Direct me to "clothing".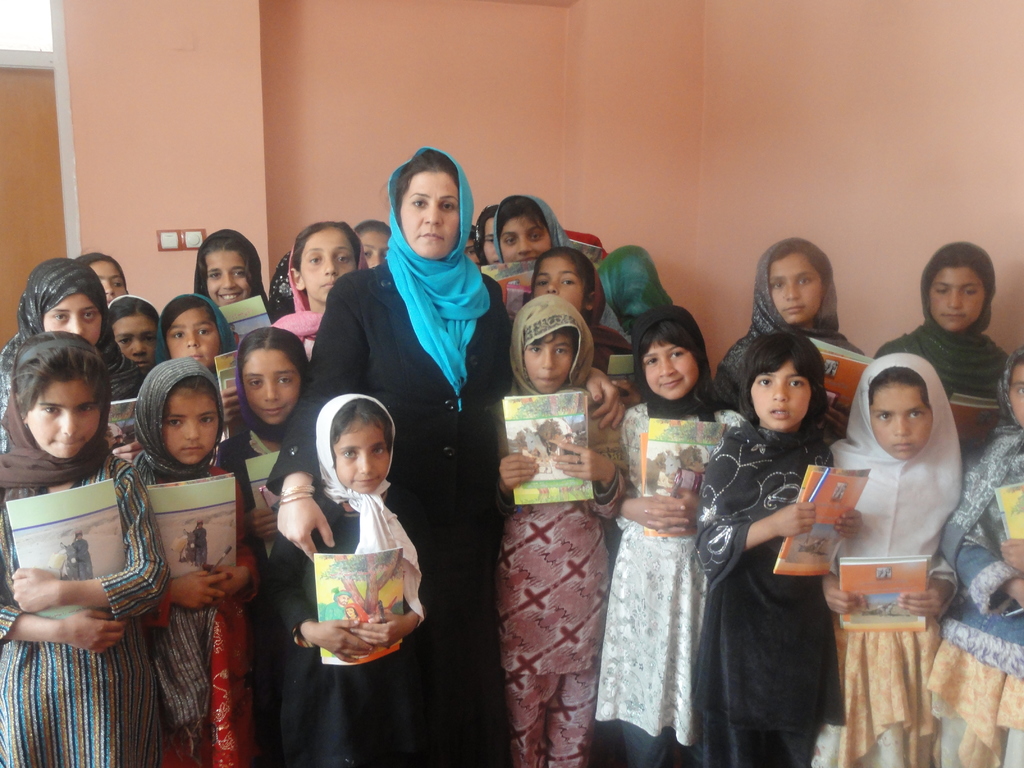
Direction: BBox(275, 260, 527, 764).
